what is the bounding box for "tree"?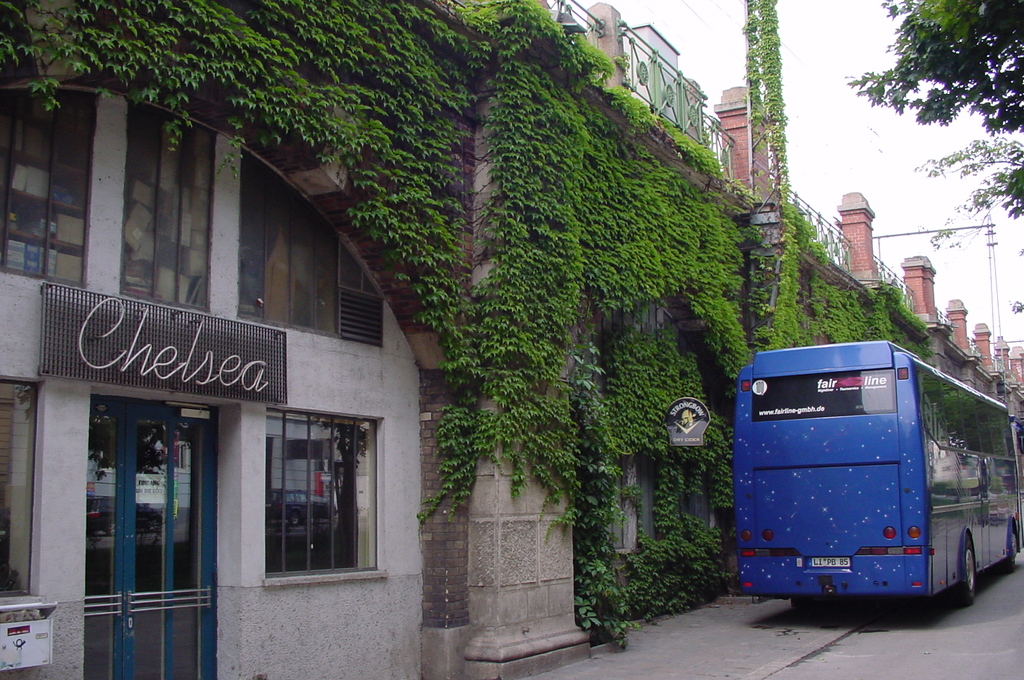
left=844, top=0, right=1023, bottom=222.
